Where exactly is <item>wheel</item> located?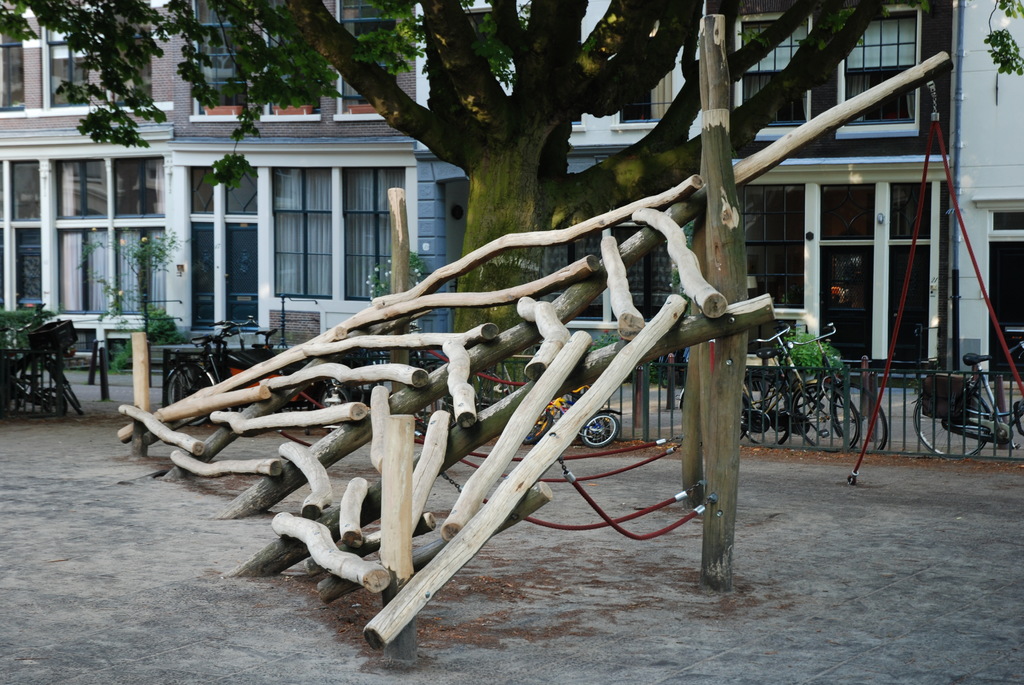
Its bounding box is bbox=(164, 363, 218, 426).
